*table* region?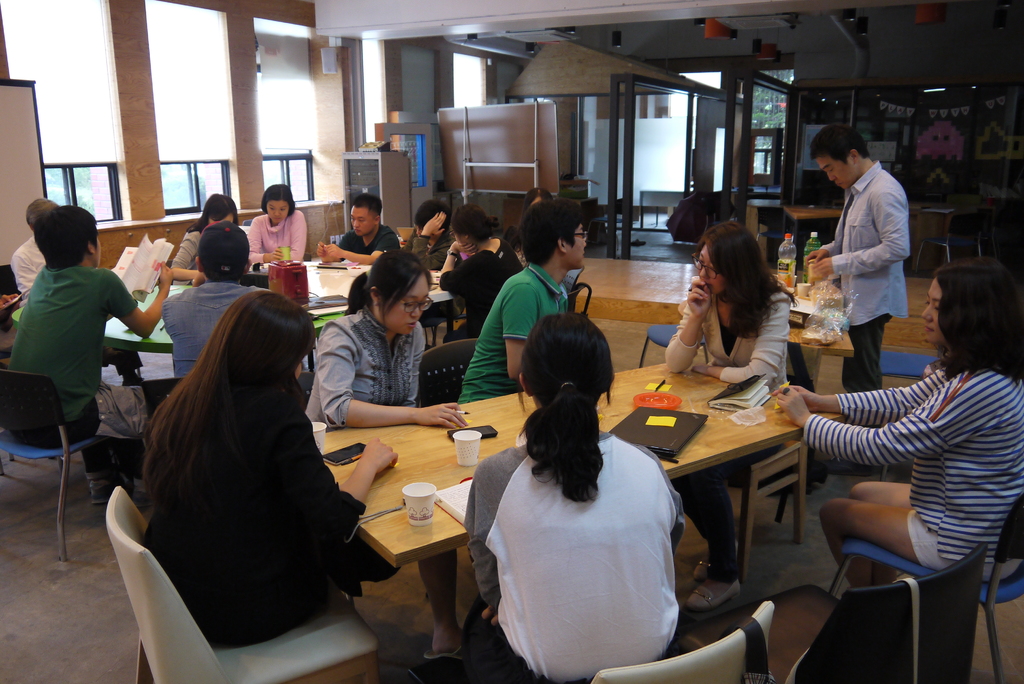
x1=111 y1=251 x2=481 y2=362
